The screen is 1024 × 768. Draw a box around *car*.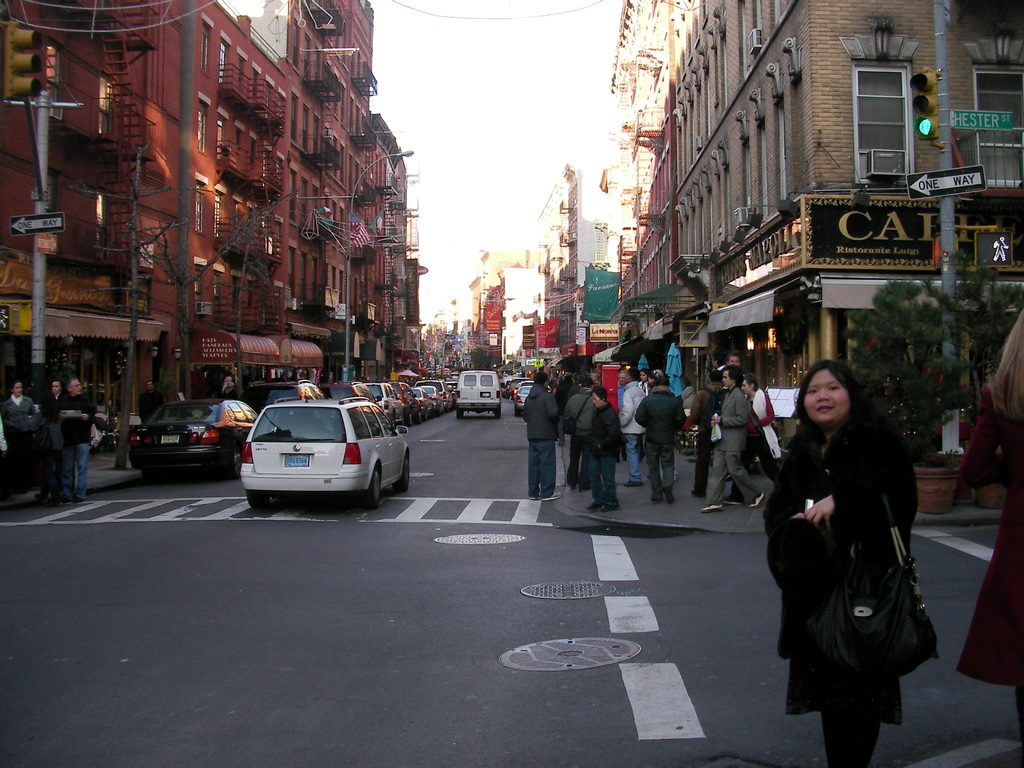
(239, 392, 414, 522).
